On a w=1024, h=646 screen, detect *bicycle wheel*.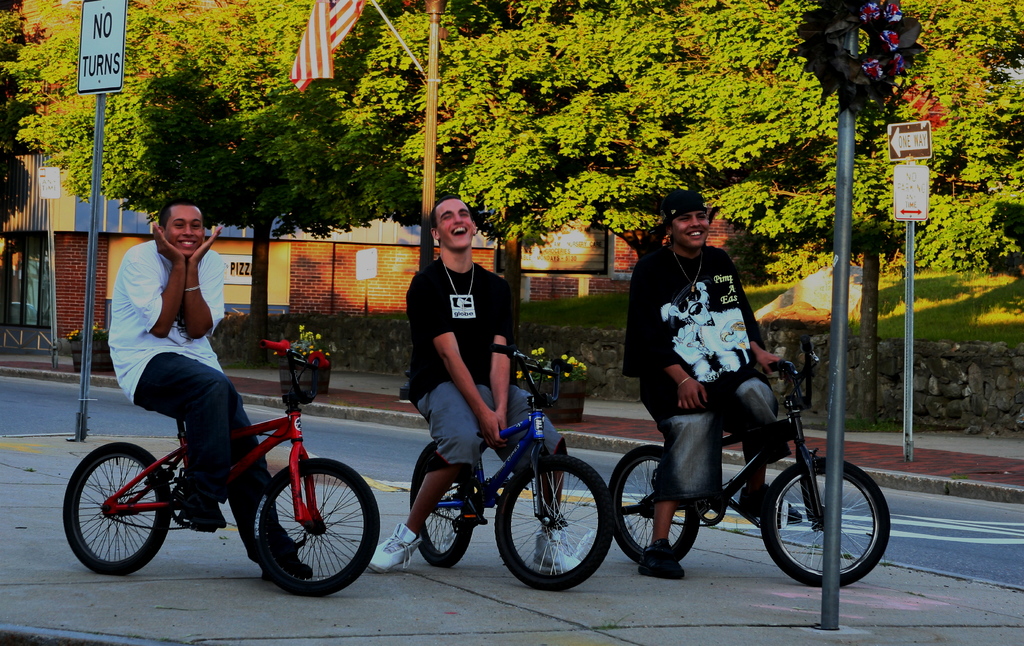
[x1=611, y1=446, x2=703, y2=569].
